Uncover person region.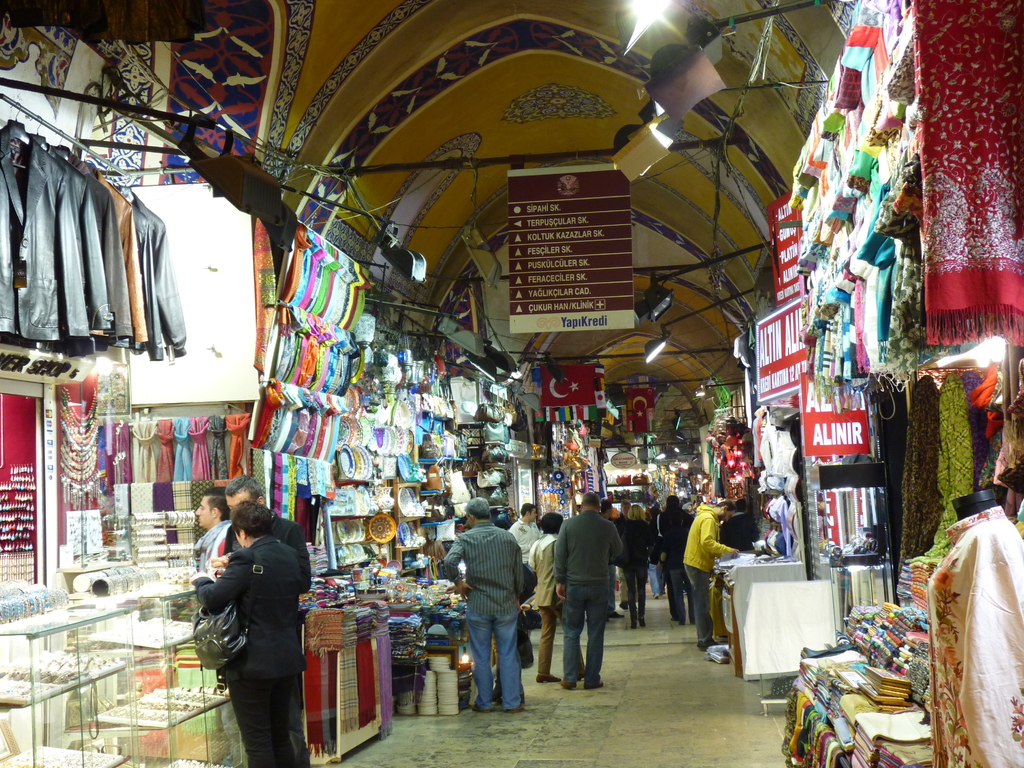
Uncovered: 659 496 687 611.
